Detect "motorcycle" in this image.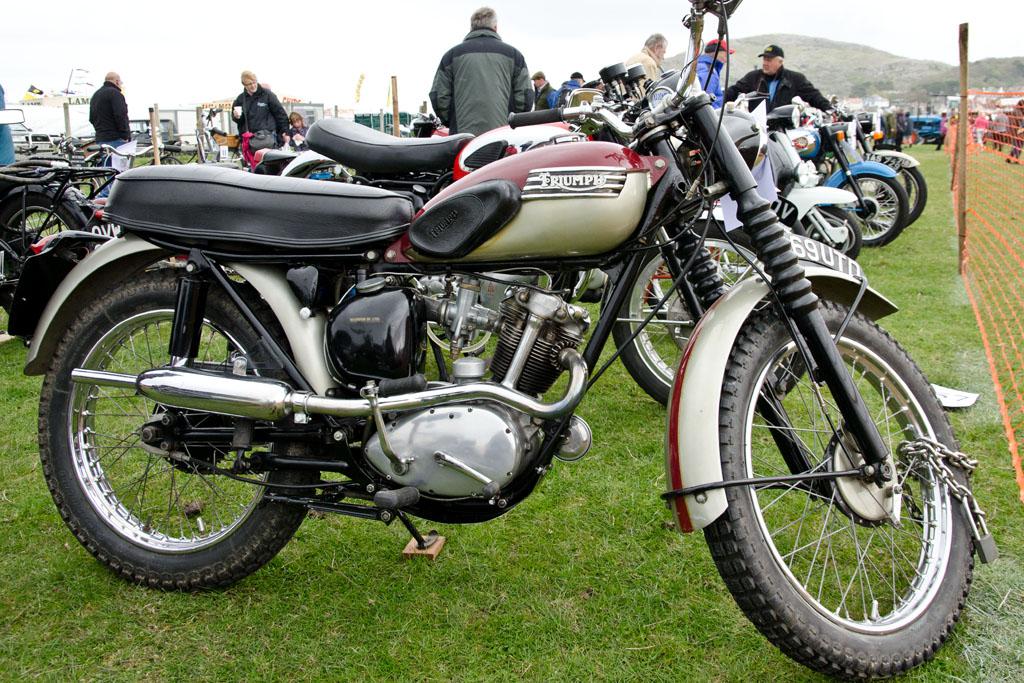
Detection: region(779, 95, 910, 249).
